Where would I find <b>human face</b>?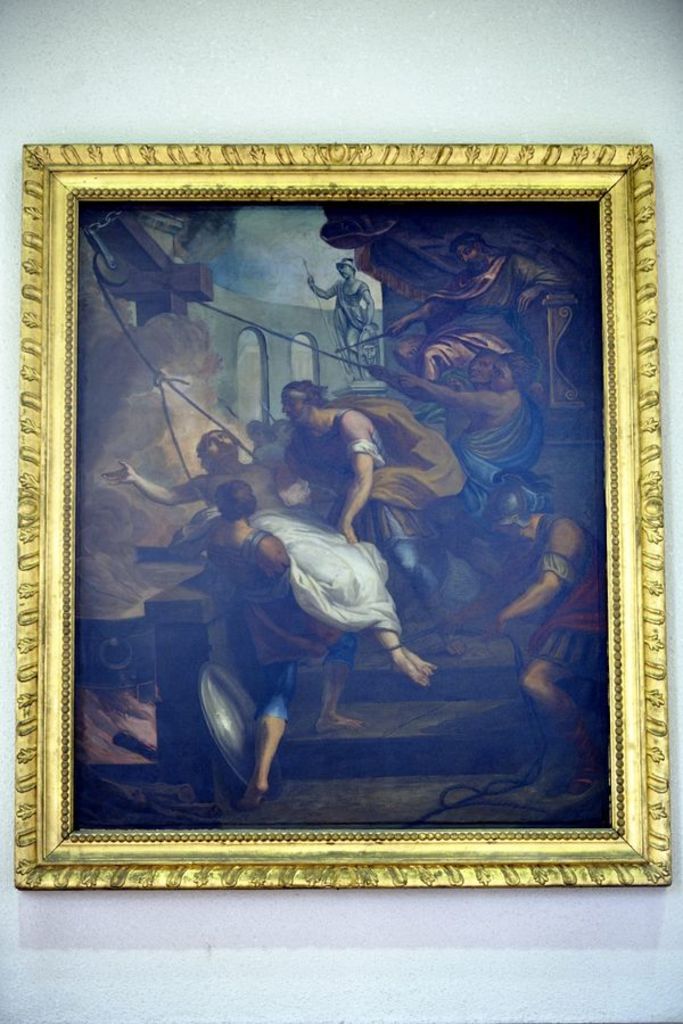
At x1=281 y1=390 x2=315 y2=428.
